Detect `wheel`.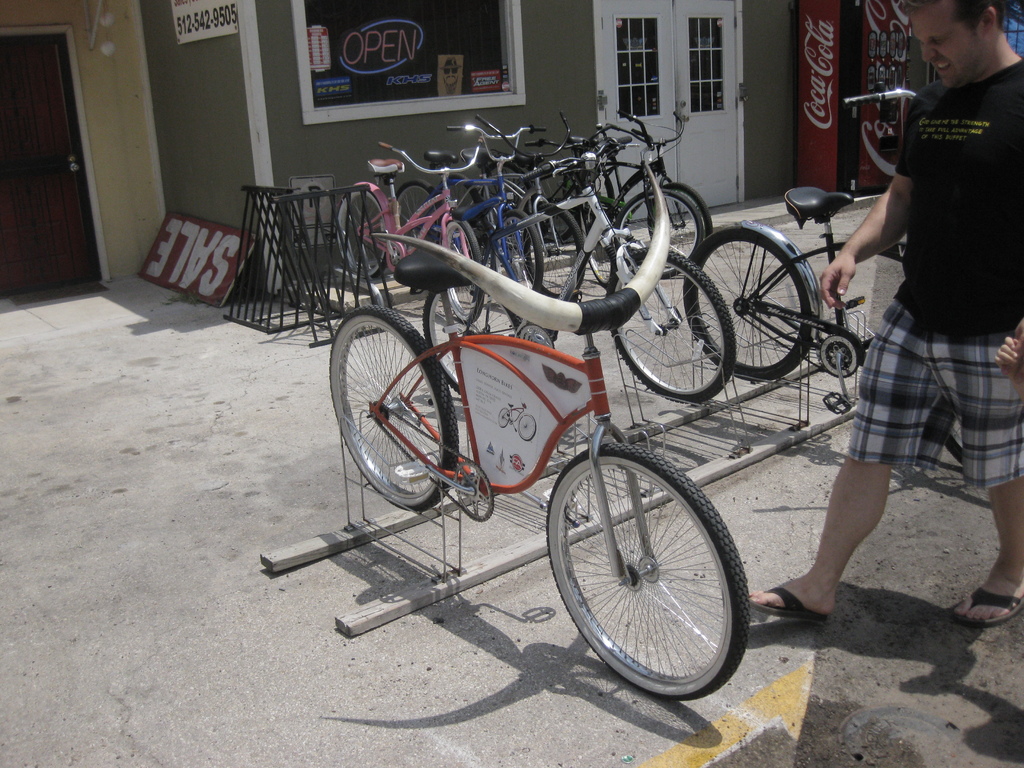
Detected at [659,181,708,262].
